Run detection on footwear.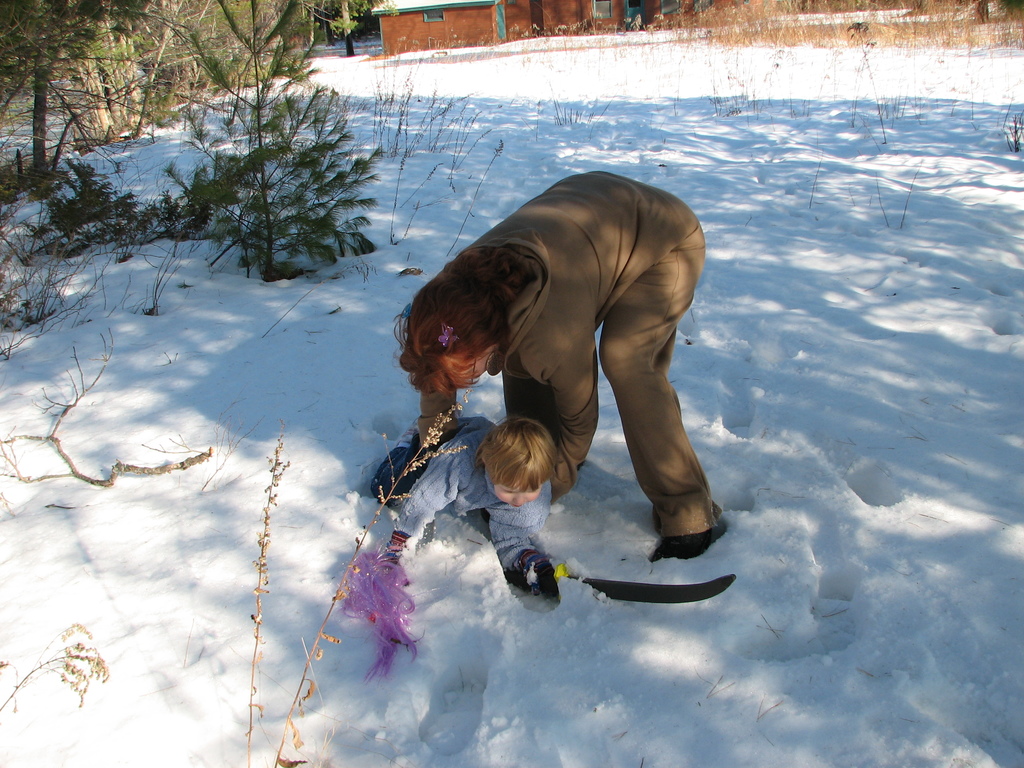
Result: (x1=635, y1=490, x2=728, y2=569).
